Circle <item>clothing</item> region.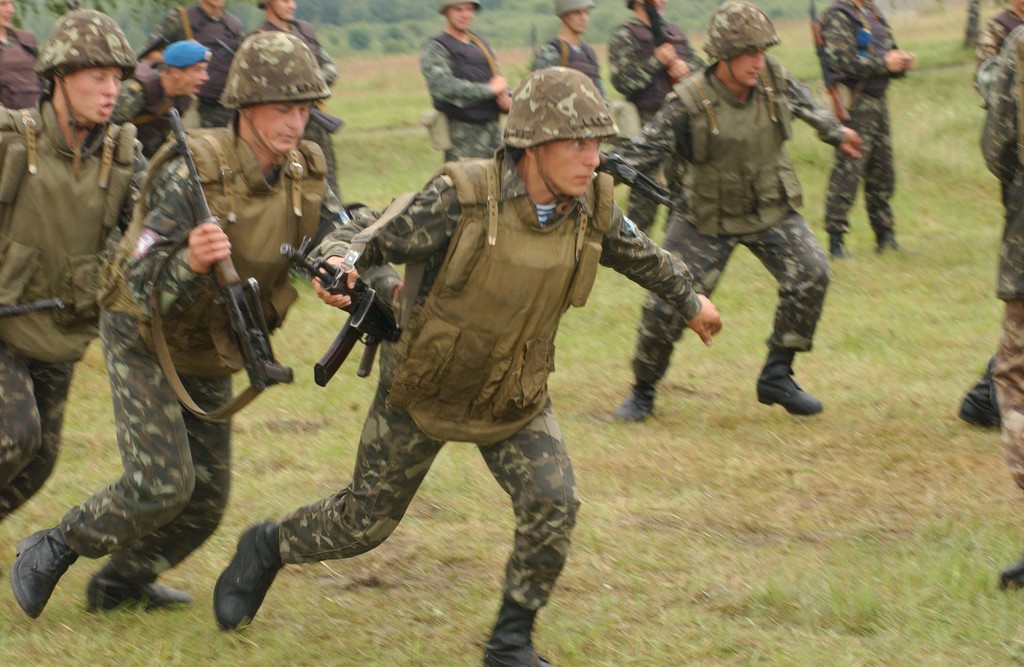
Region: 419/34/511/160.
